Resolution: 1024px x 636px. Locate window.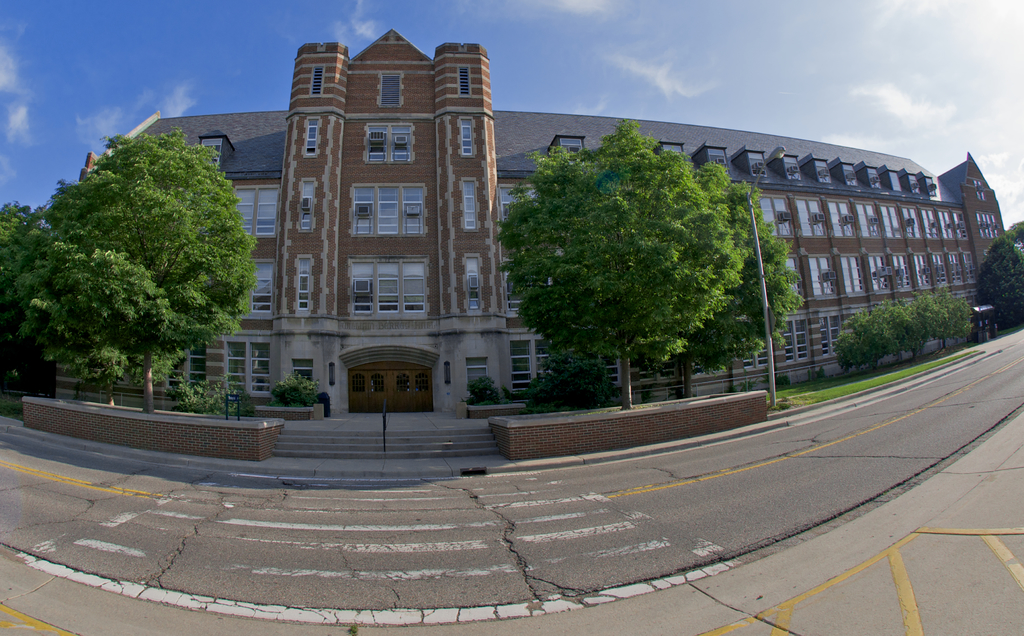
946:251:963:285.
